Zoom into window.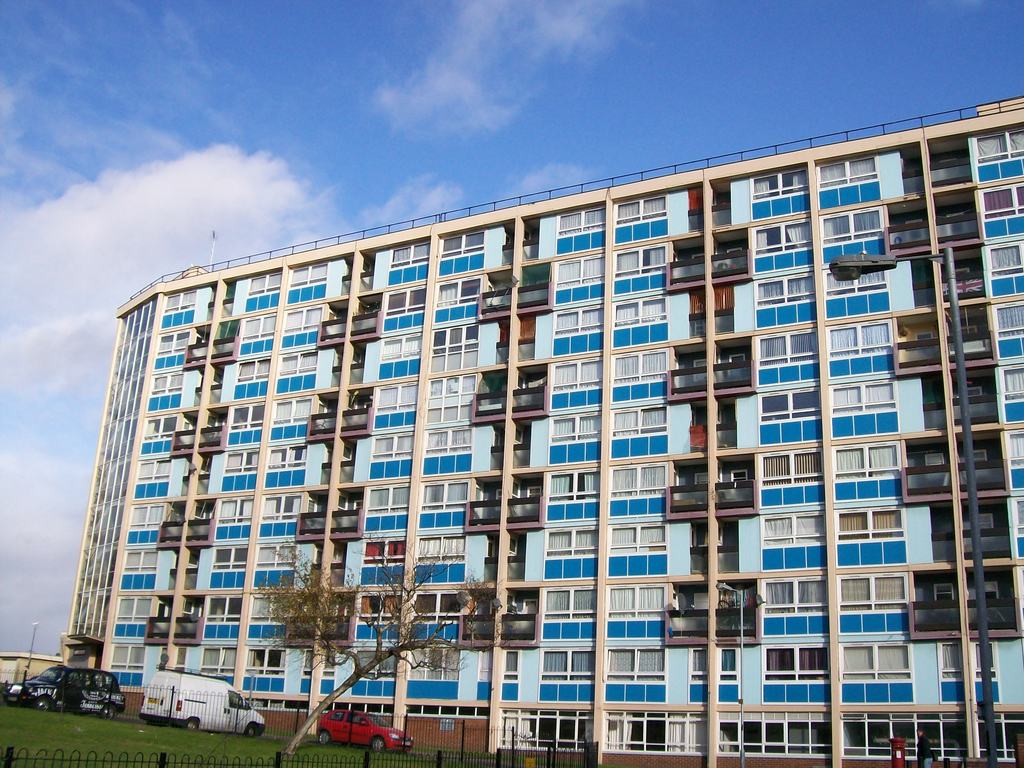
Zoom target: Rect(428, 371, 479, 400).
